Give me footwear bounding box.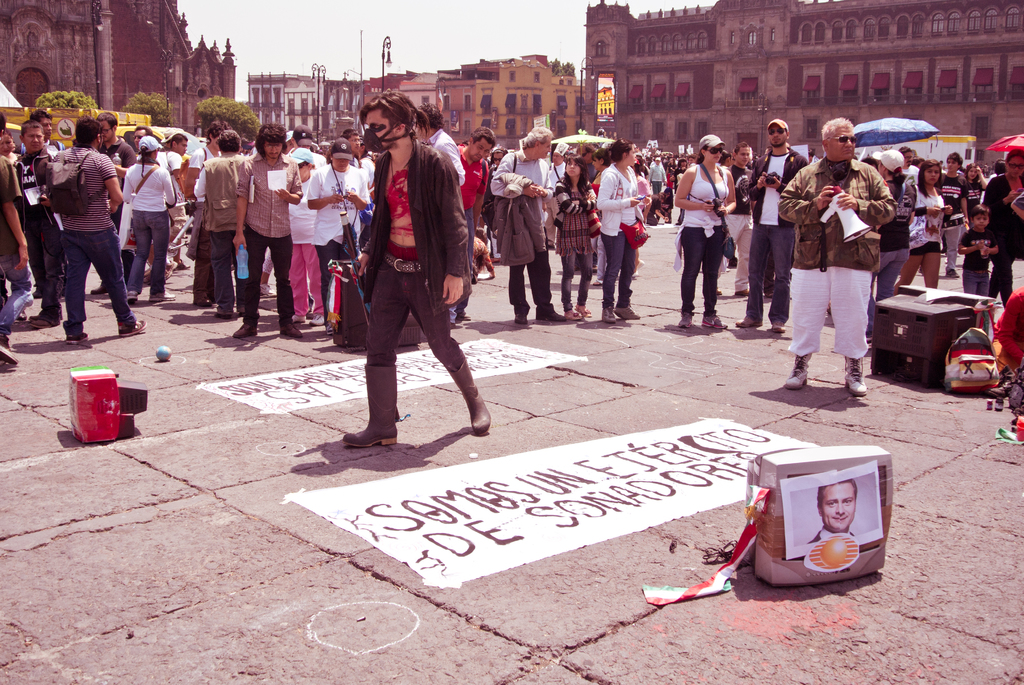
Rect(28, 311, 42, 321).
